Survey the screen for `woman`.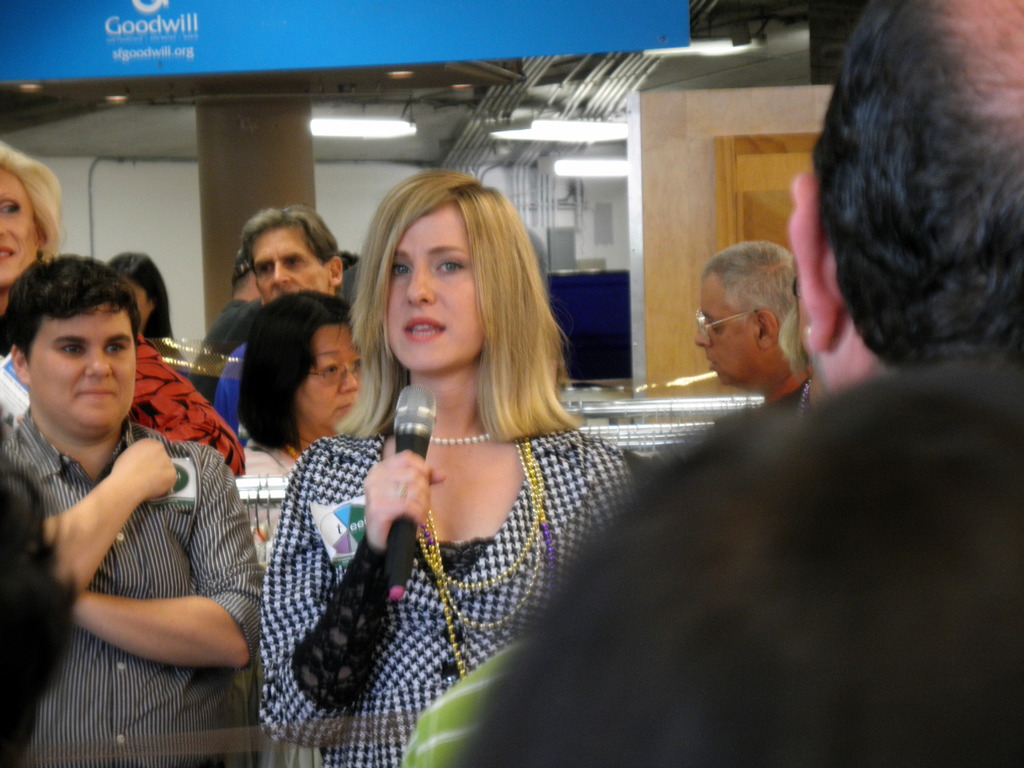
Survey found: (274, 150, 638, 749).
